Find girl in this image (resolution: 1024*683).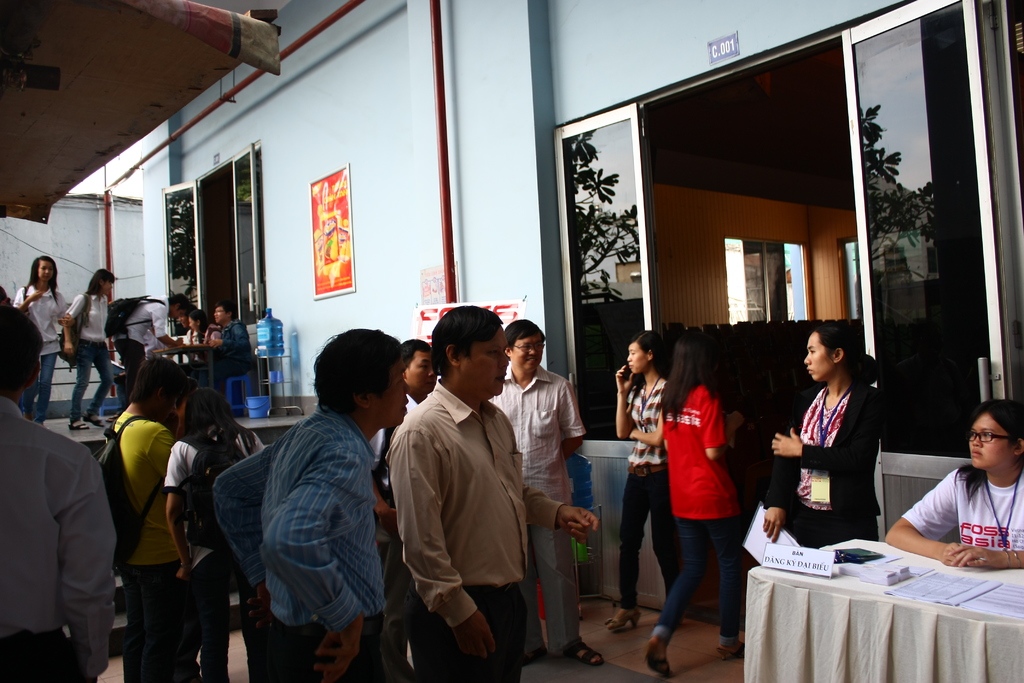
61/268/113/431.
